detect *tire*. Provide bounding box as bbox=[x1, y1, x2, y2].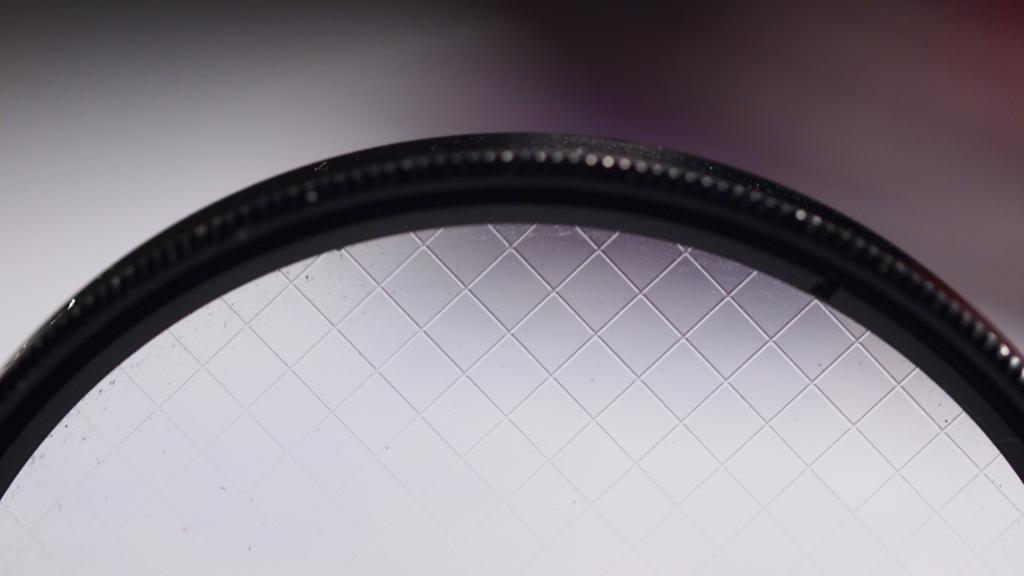
bbox=[30, 107, 1020, 547].
